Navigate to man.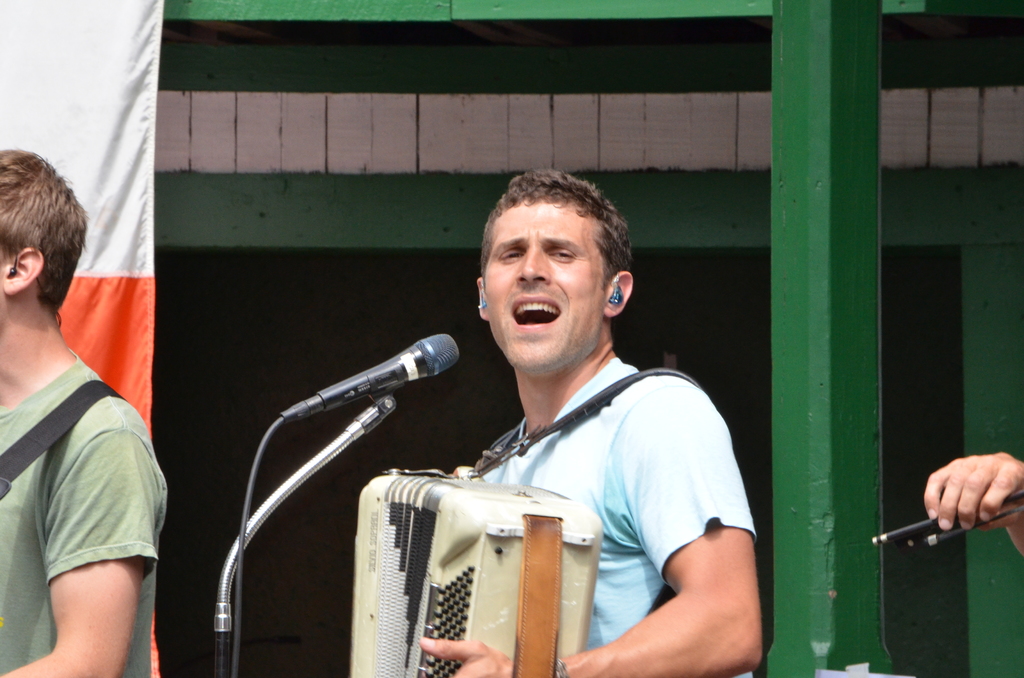
Navigation target: detection(918, 450, 1023, 572).
